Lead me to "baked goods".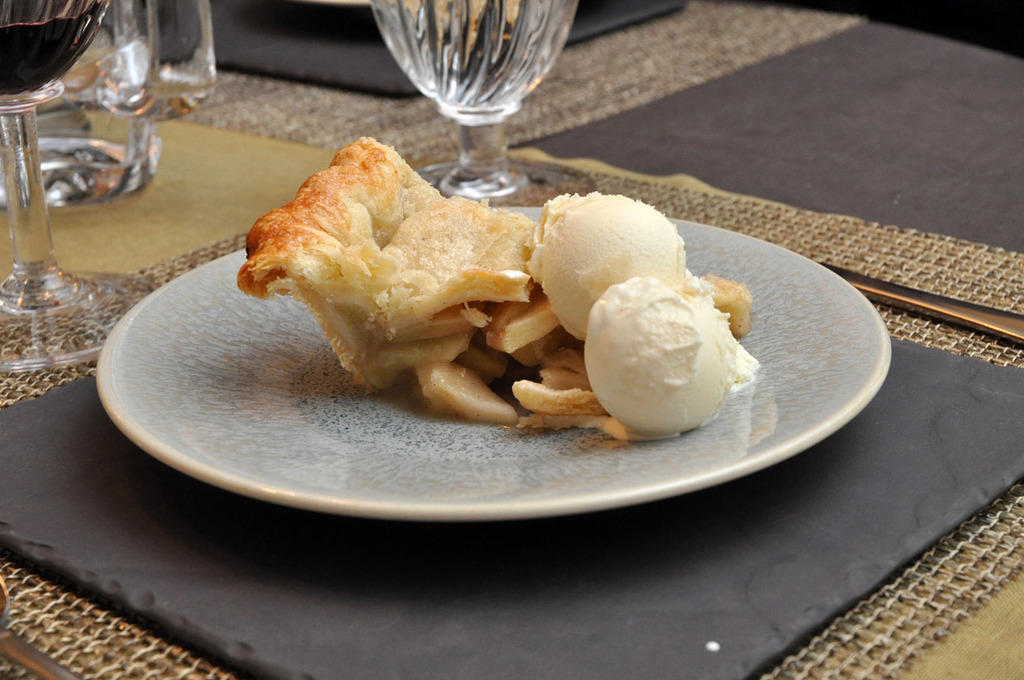
Lead to rect(228, 127, 536, 395).
